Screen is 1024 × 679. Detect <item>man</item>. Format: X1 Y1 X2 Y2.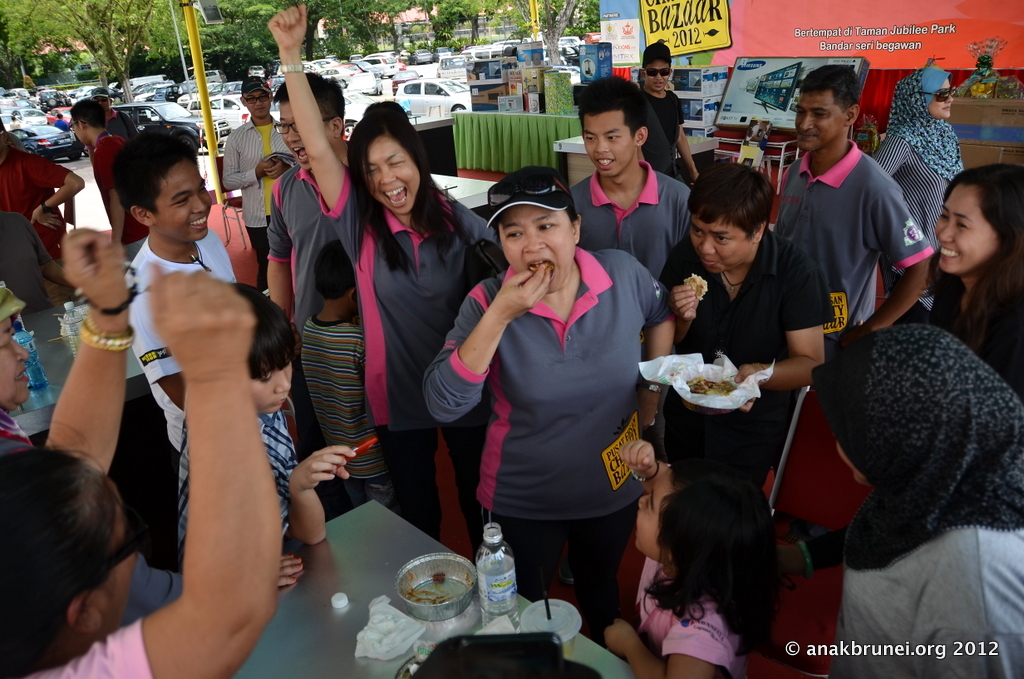
85 86 145 145.
